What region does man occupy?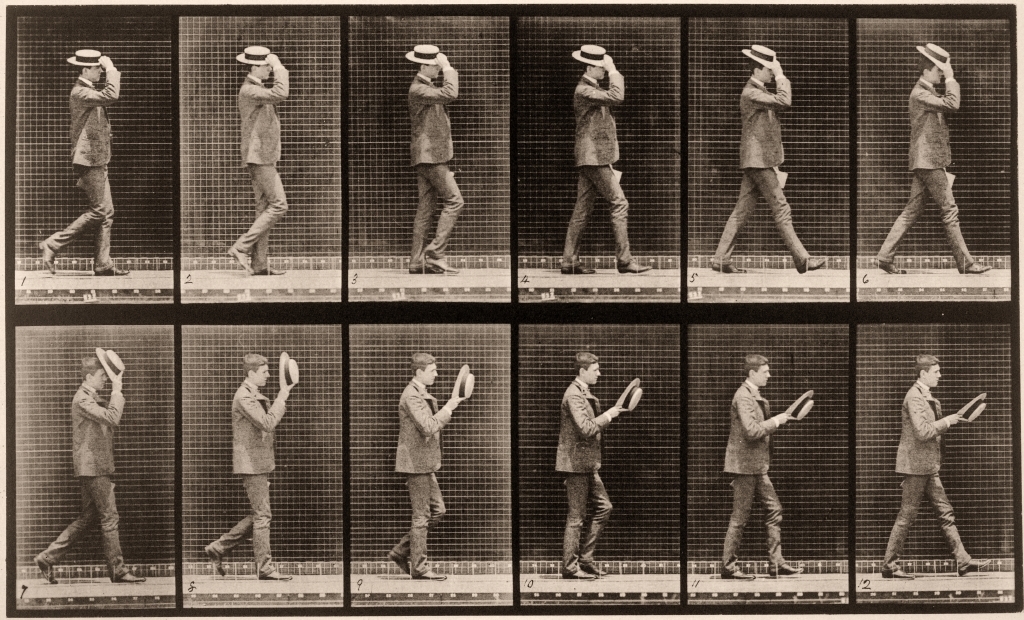
<box>408,40,471,276</box>.
